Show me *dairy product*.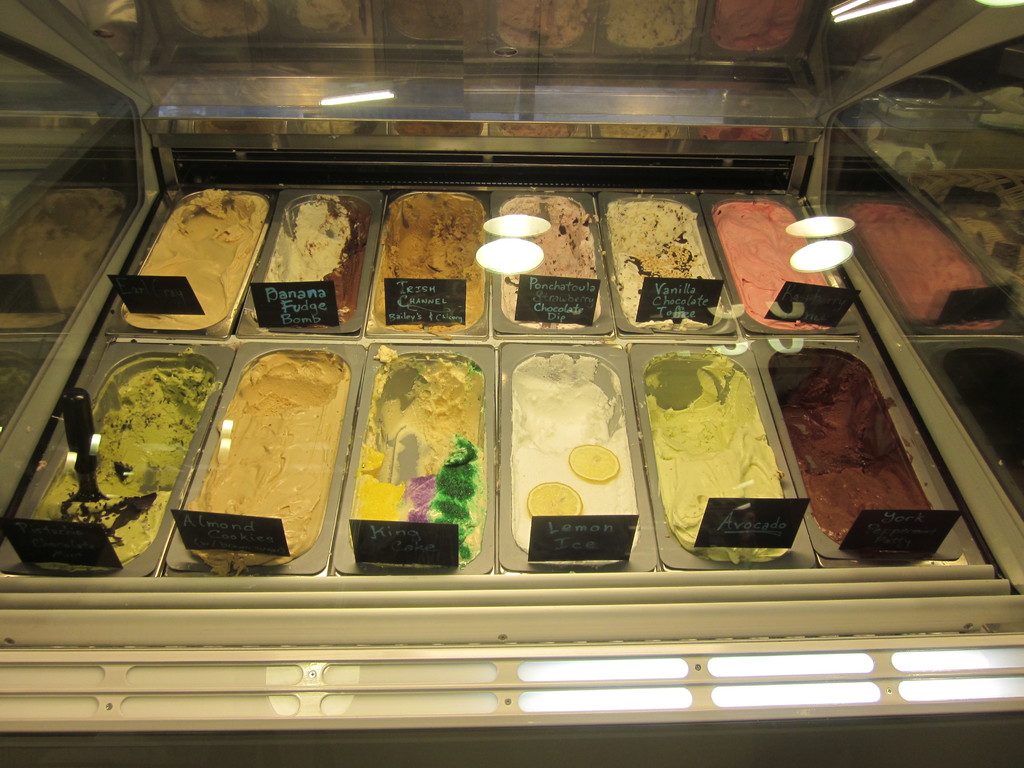
*dairy product* is here: x1=36, y1=332, x2=231, y2=561.
